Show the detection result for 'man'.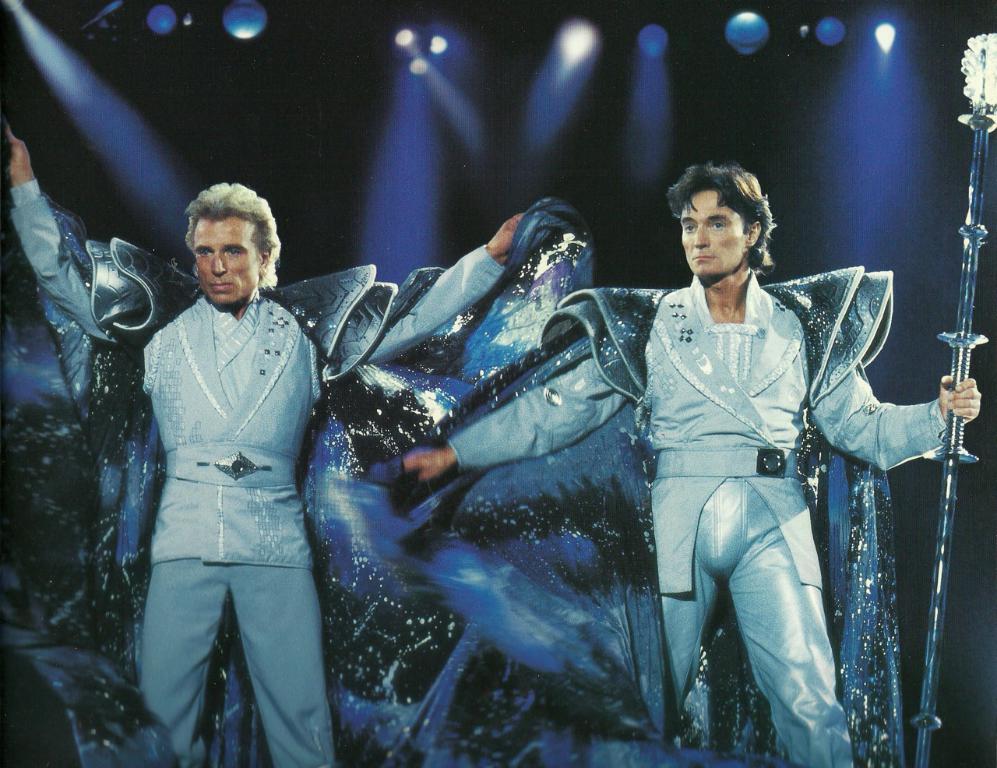
<bbox>394, 156, 974, 767</bbox>.
